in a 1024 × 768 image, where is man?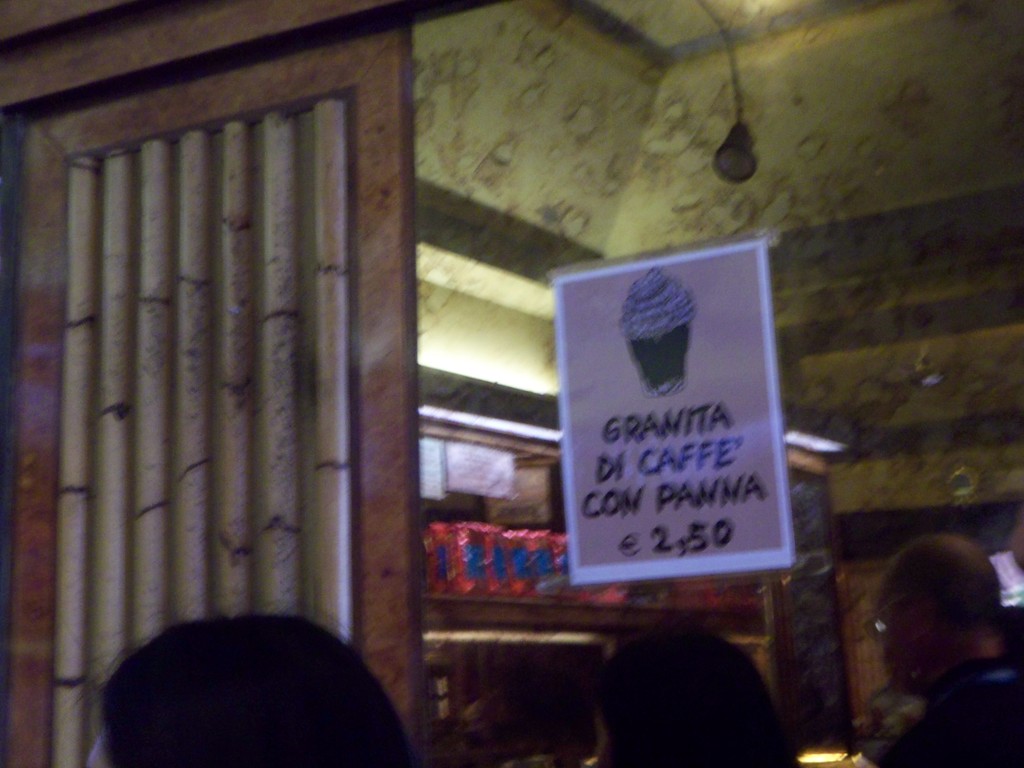
854/527/1023/767.
